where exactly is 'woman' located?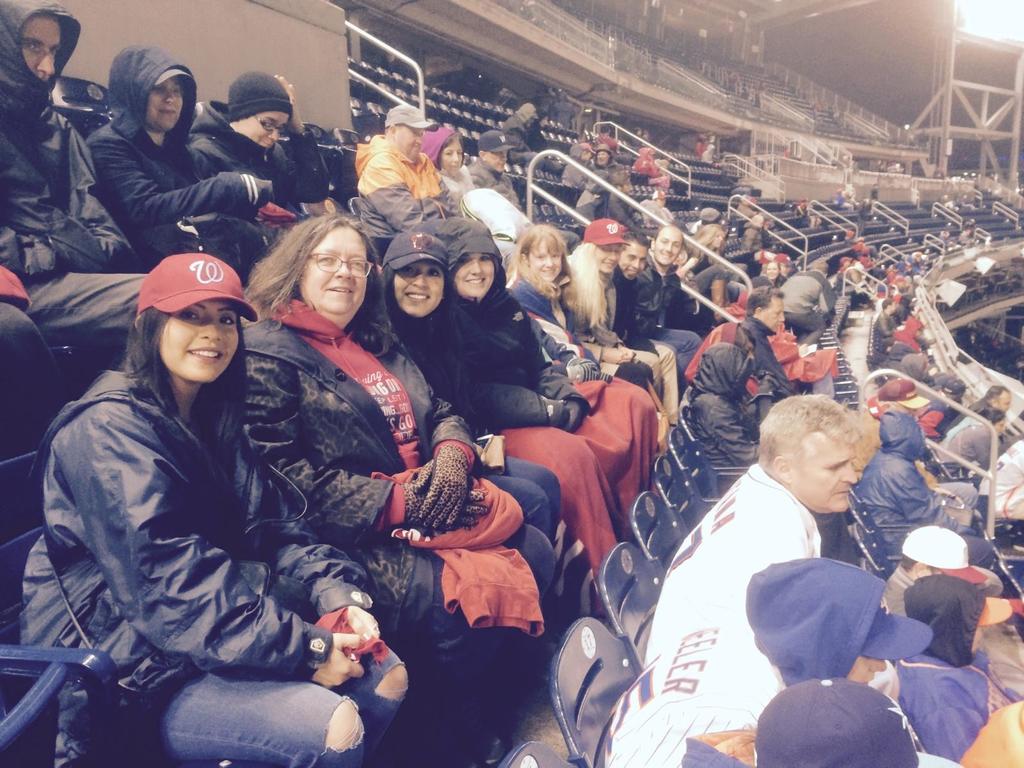
Its bounding box is 934,404,1002,463.
